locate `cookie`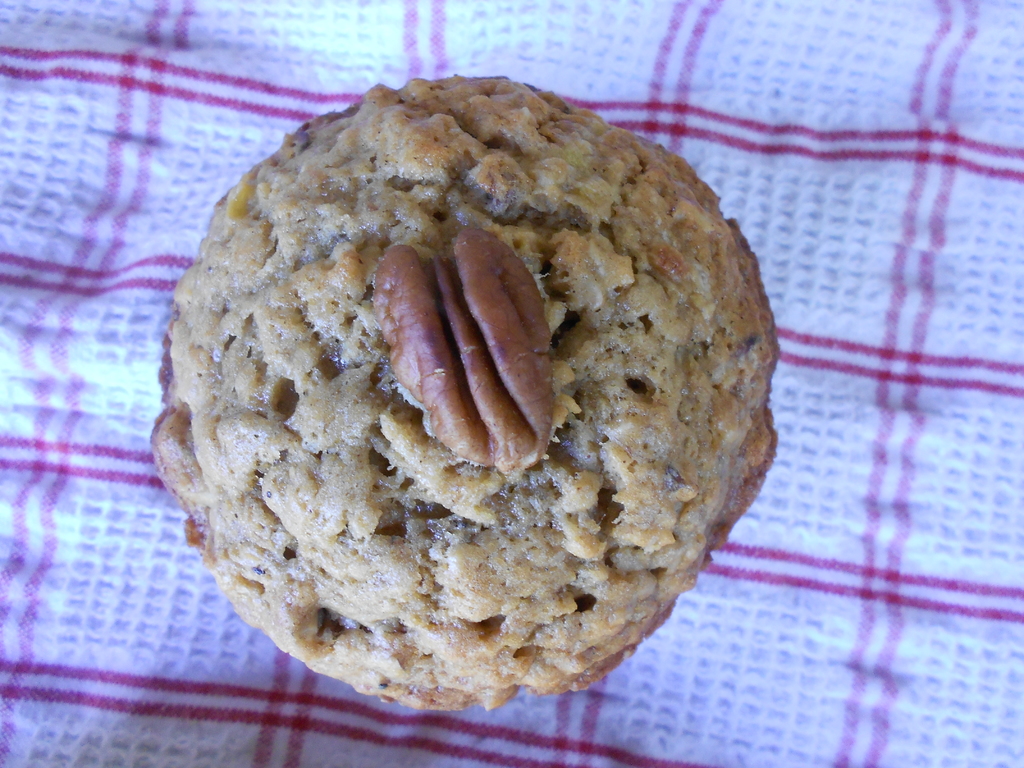
147,70,779,718
